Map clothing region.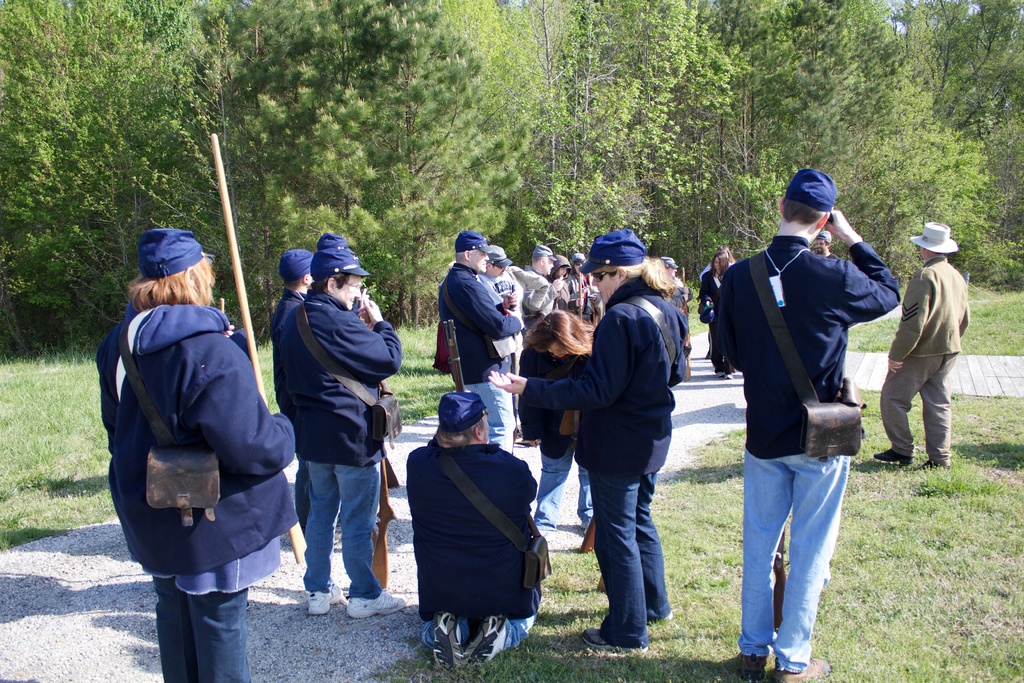
Mapped to [716,240,897,655].
